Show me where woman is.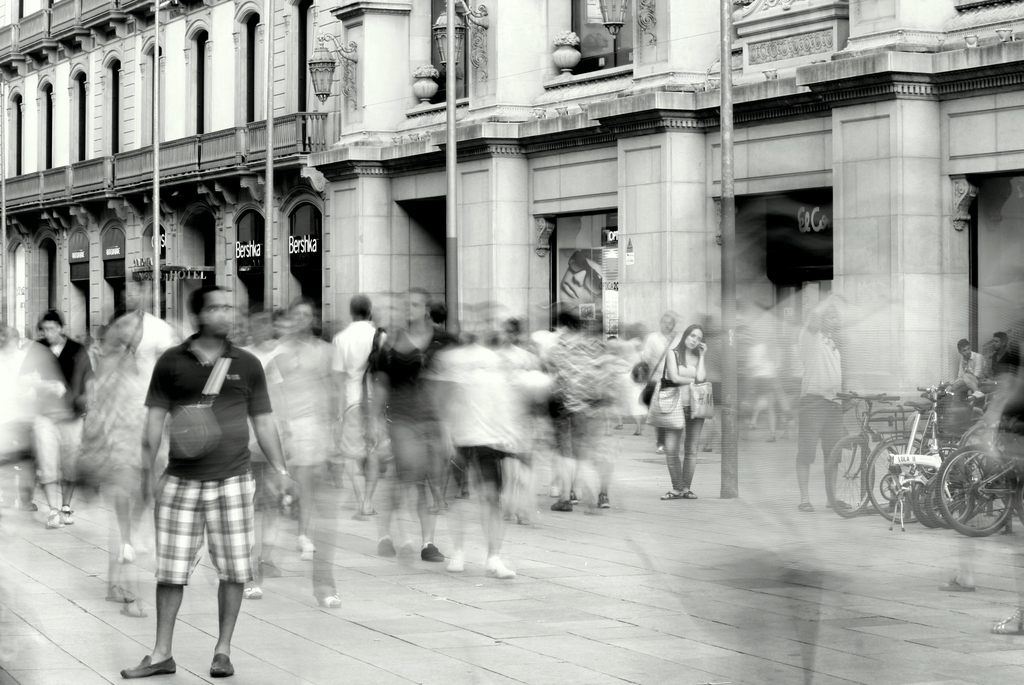
woman is at select_region(959, 332, 977, 382).
